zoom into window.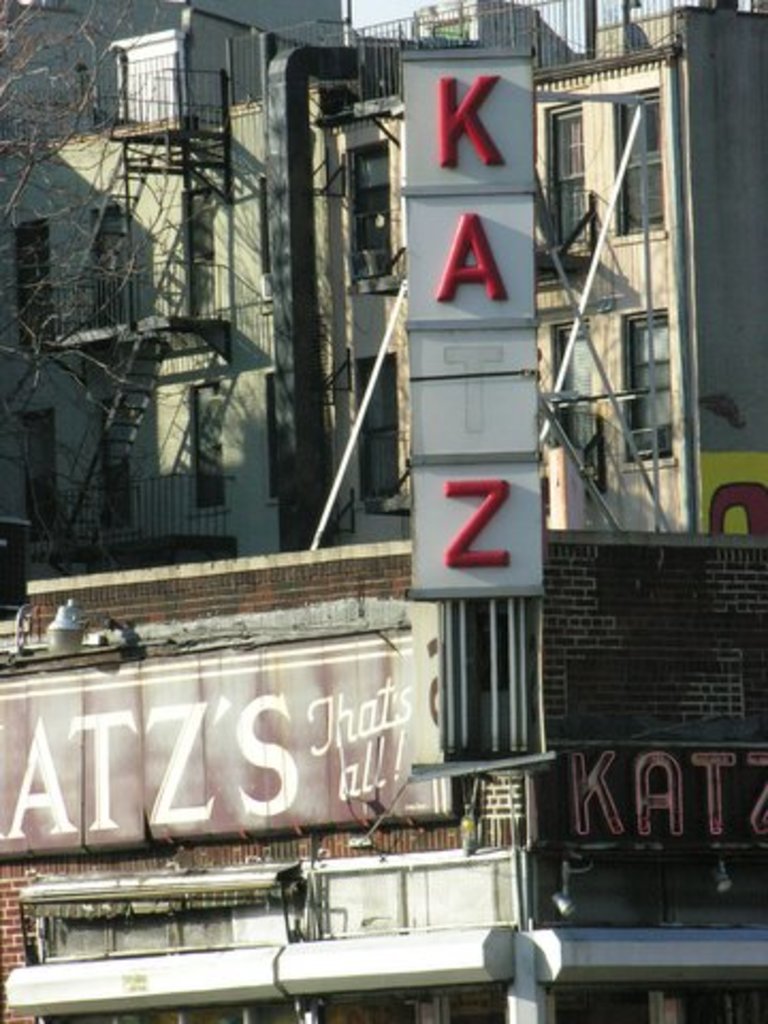
Zoom target: box(612, 87, 668, 245).
